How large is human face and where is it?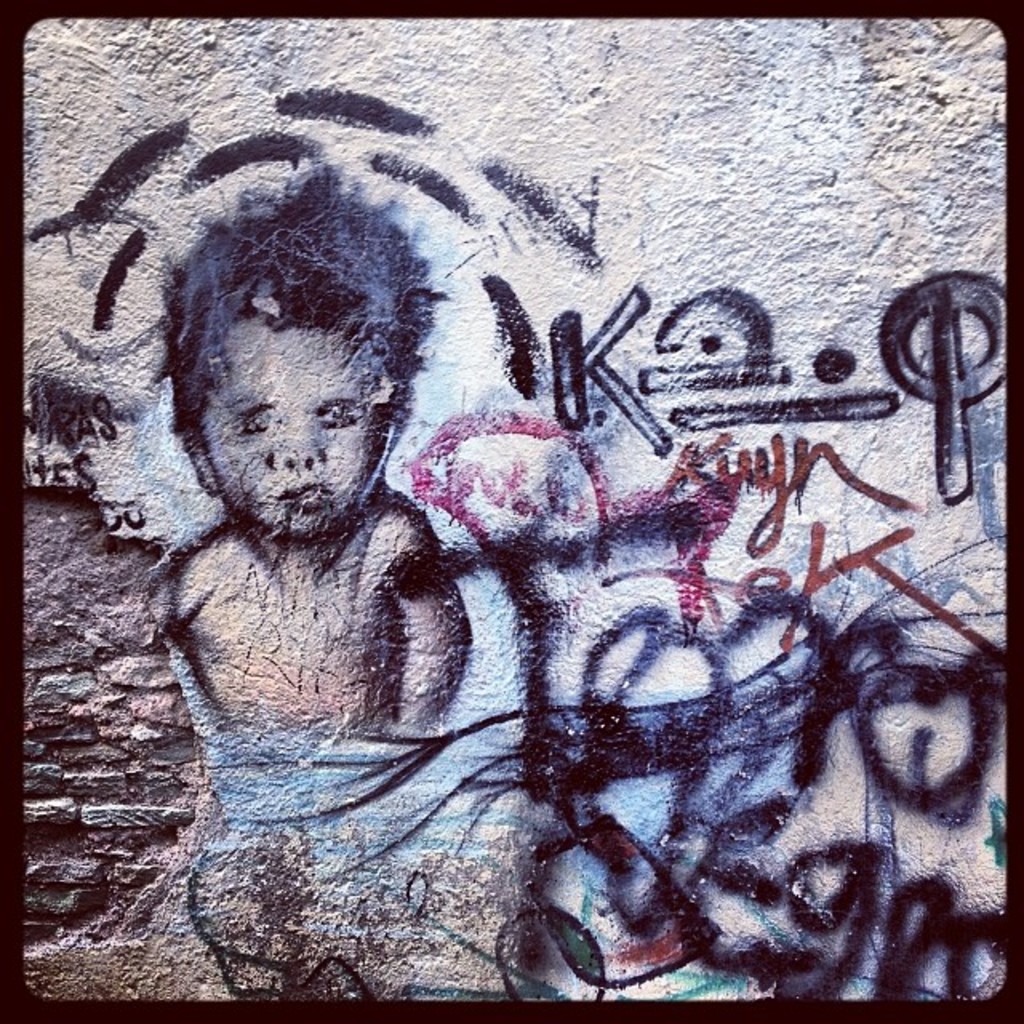
Bounding box: 203:323:370:530.
